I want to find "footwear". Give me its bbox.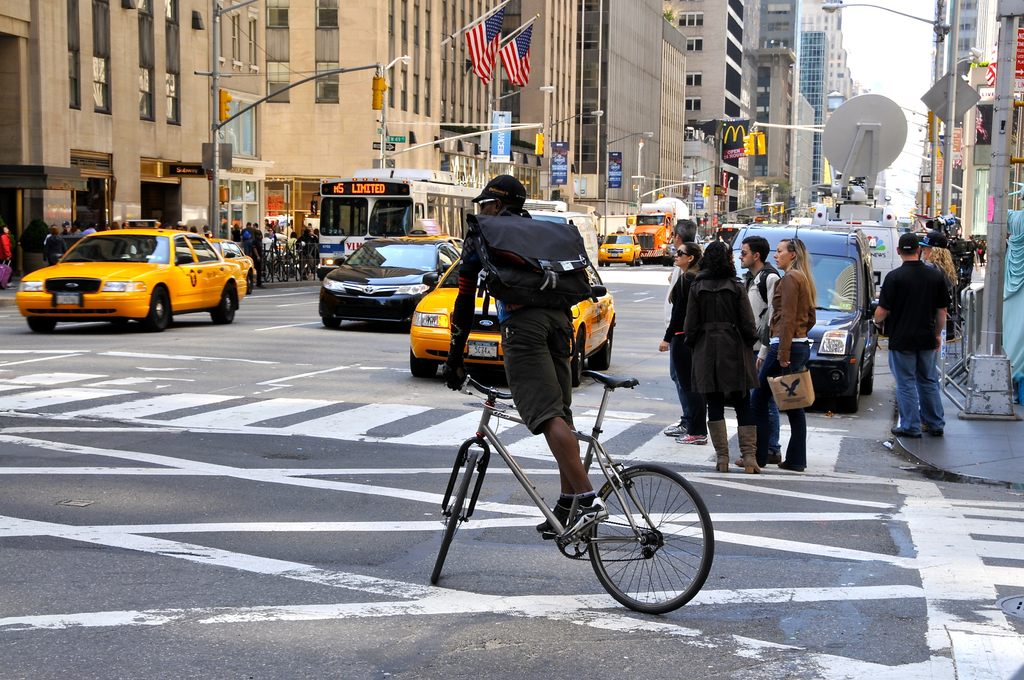
765/453/783/464.
